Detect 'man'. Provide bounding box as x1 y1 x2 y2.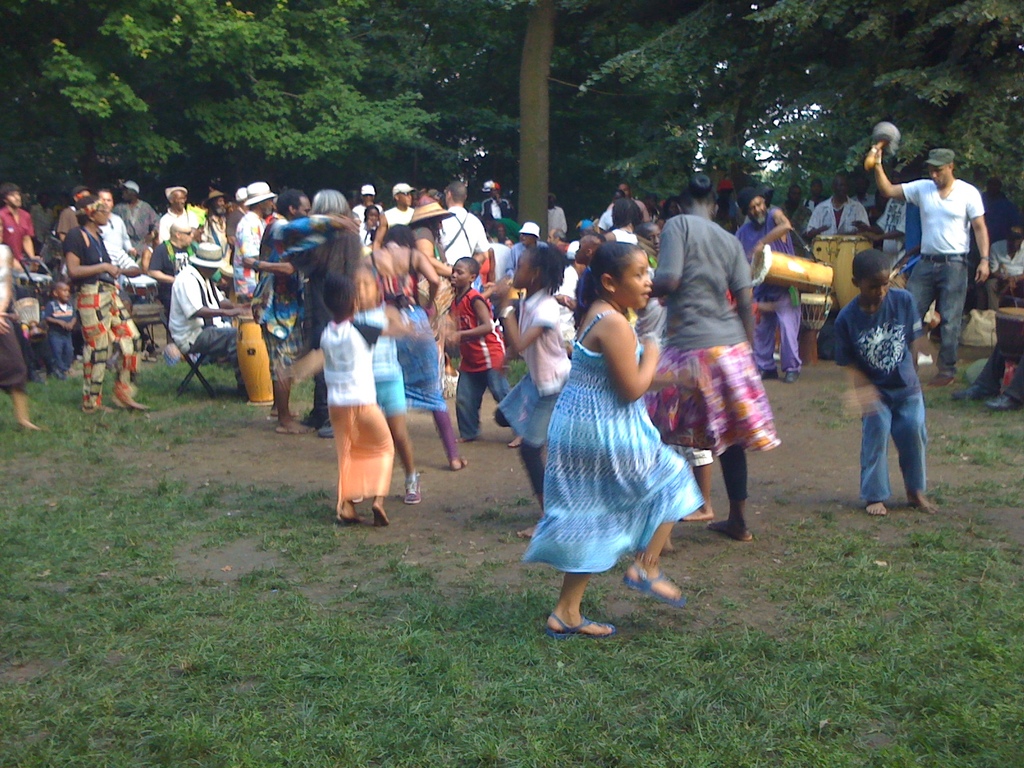
374 187 419 246.
